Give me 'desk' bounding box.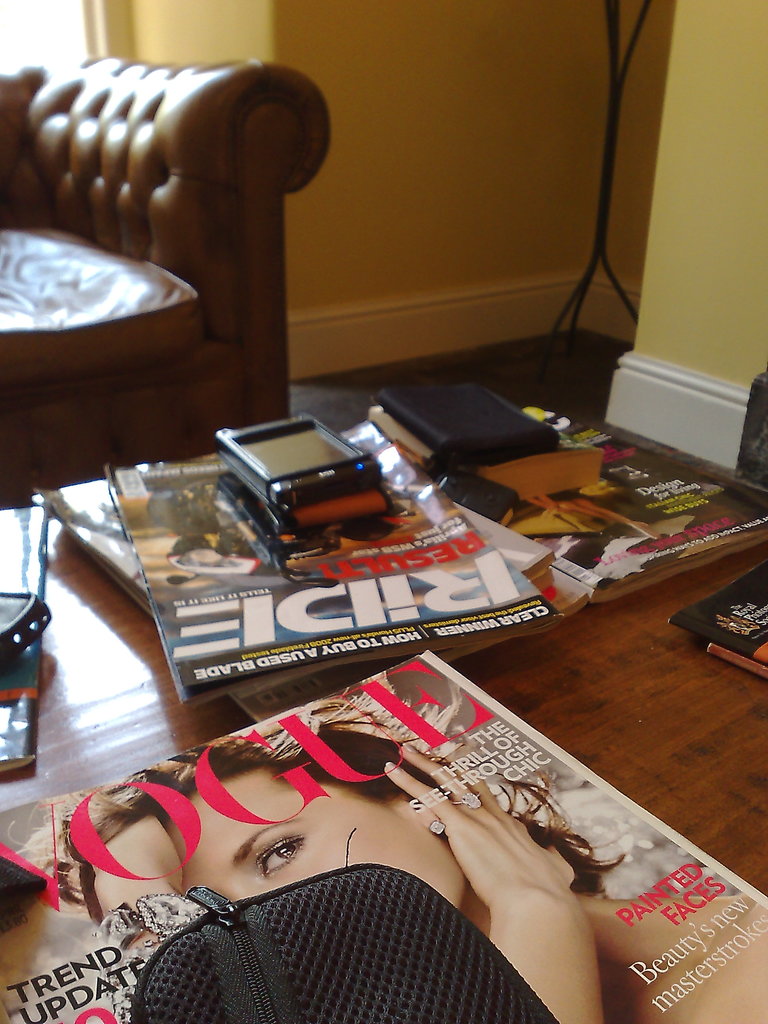
(left=0, top=458, right=767, bottom=1023).
